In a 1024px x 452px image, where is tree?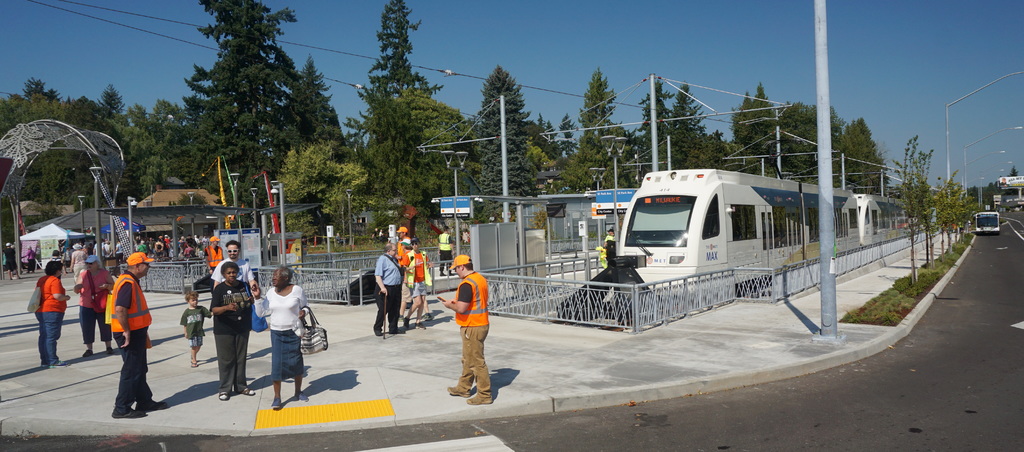
[476,63,556,157].
